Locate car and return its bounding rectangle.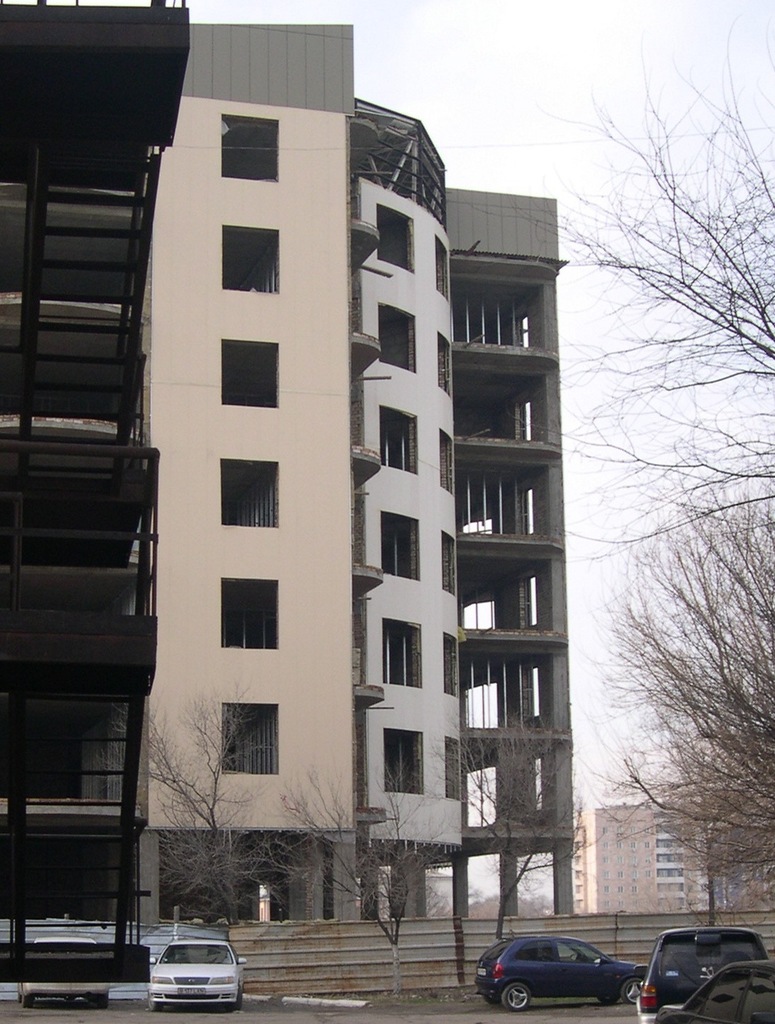
<box>638,925,767,1001</box>.
